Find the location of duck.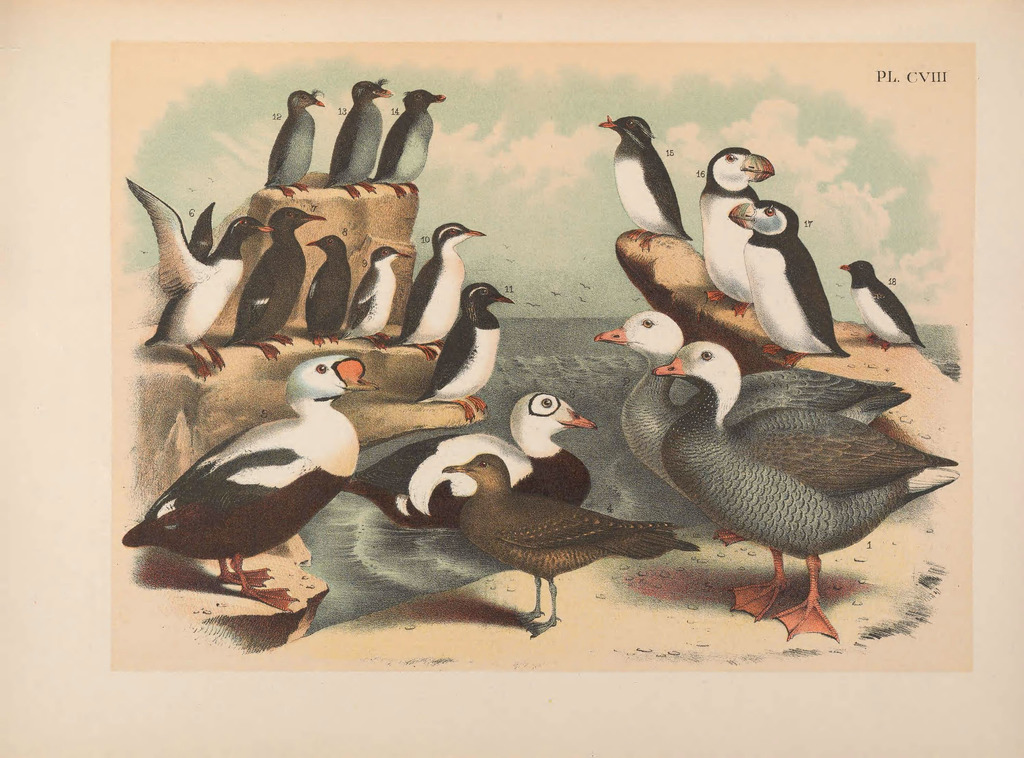
Location: BBox(348, 396, 602, 542).
